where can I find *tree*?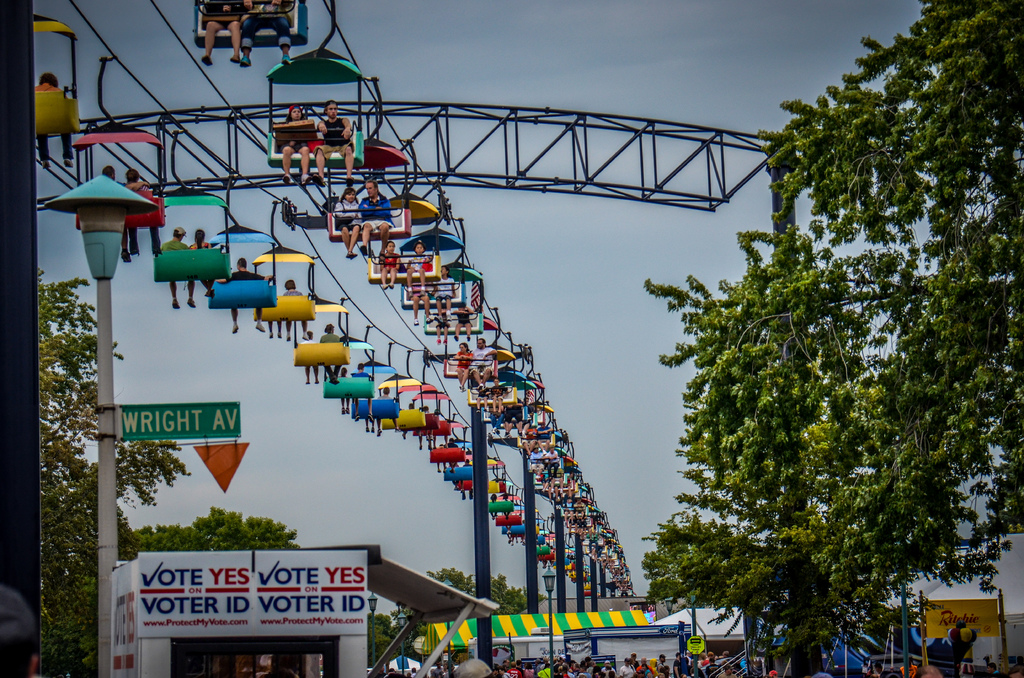
You can find it at 34/265/191/677.
